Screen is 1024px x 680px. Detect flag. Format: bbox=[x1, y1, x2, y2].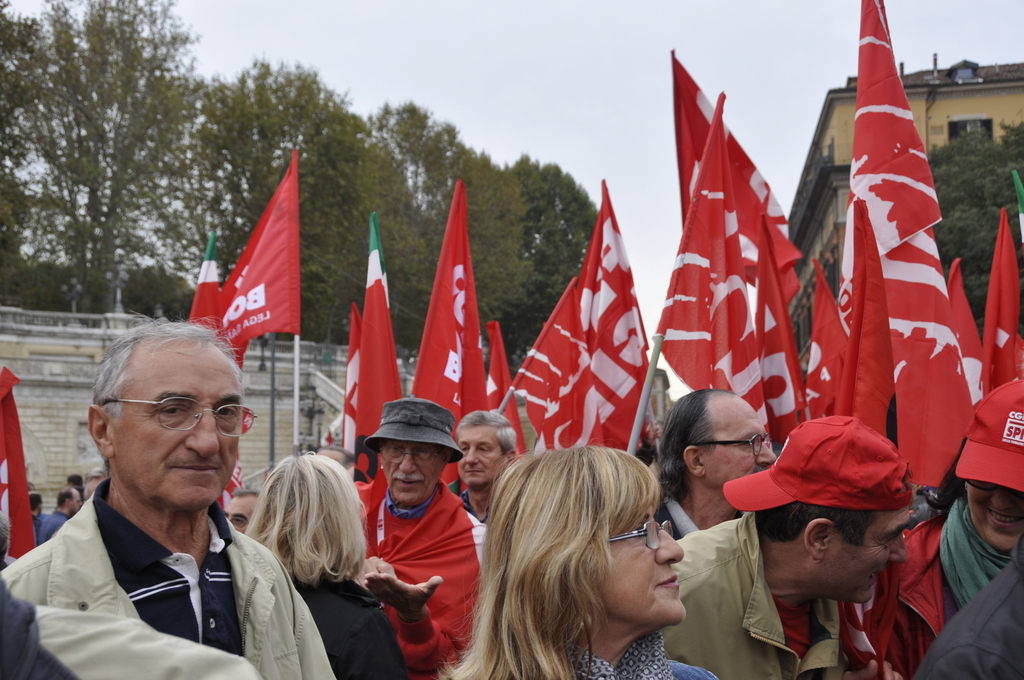
bbox=[0, 366, 38, 566].
